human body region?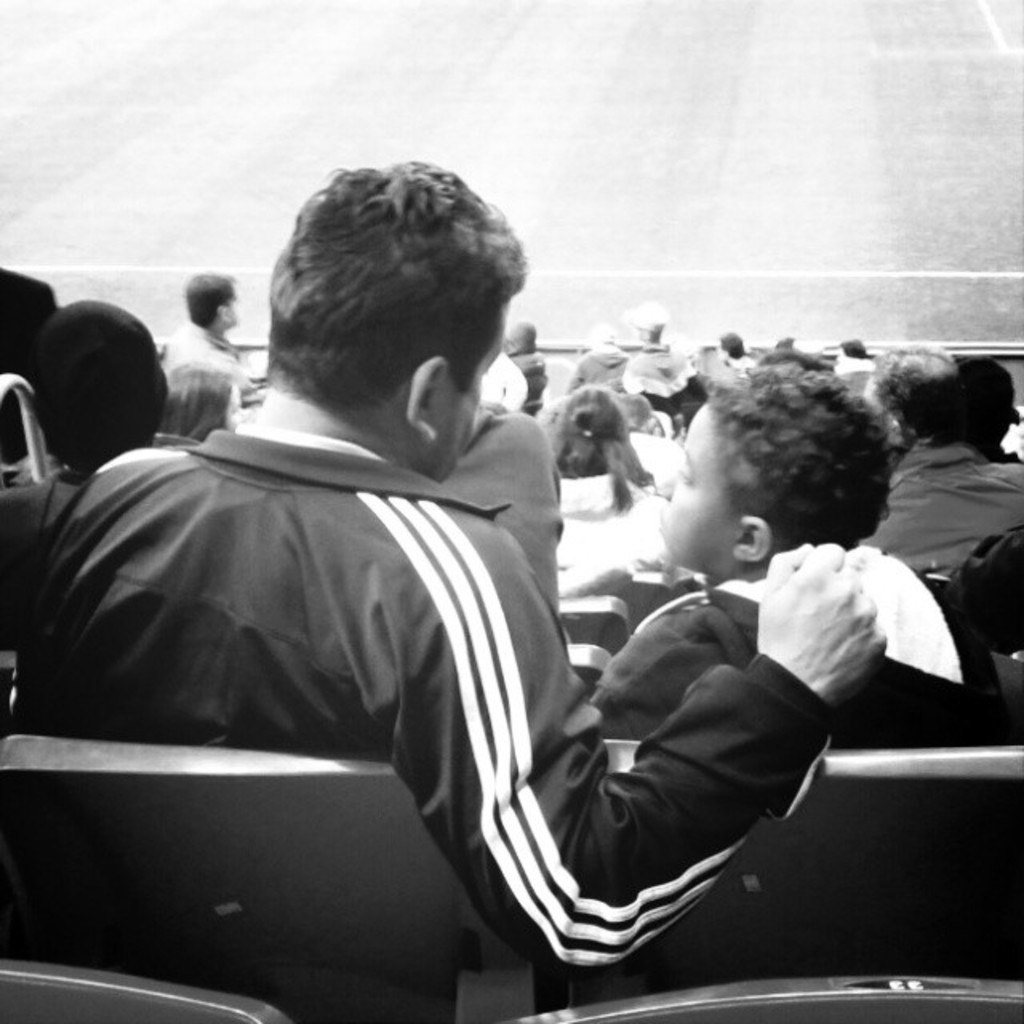
box(42, 418, 899, 979)
